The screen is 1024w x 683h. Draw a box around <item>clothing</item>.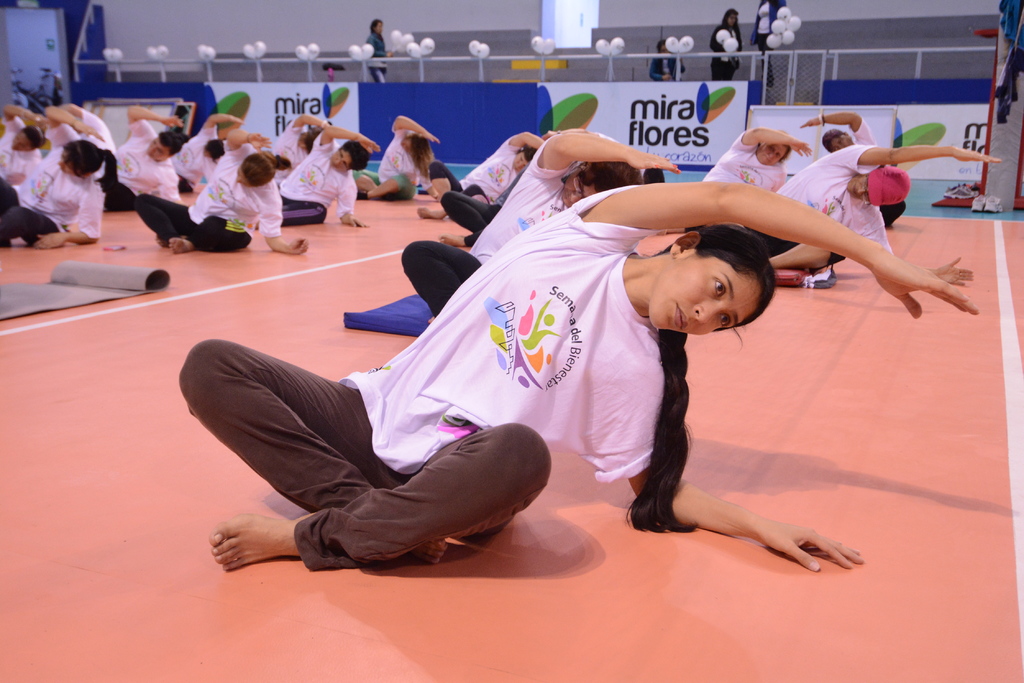
select_region(360, 30, 387, 80).
